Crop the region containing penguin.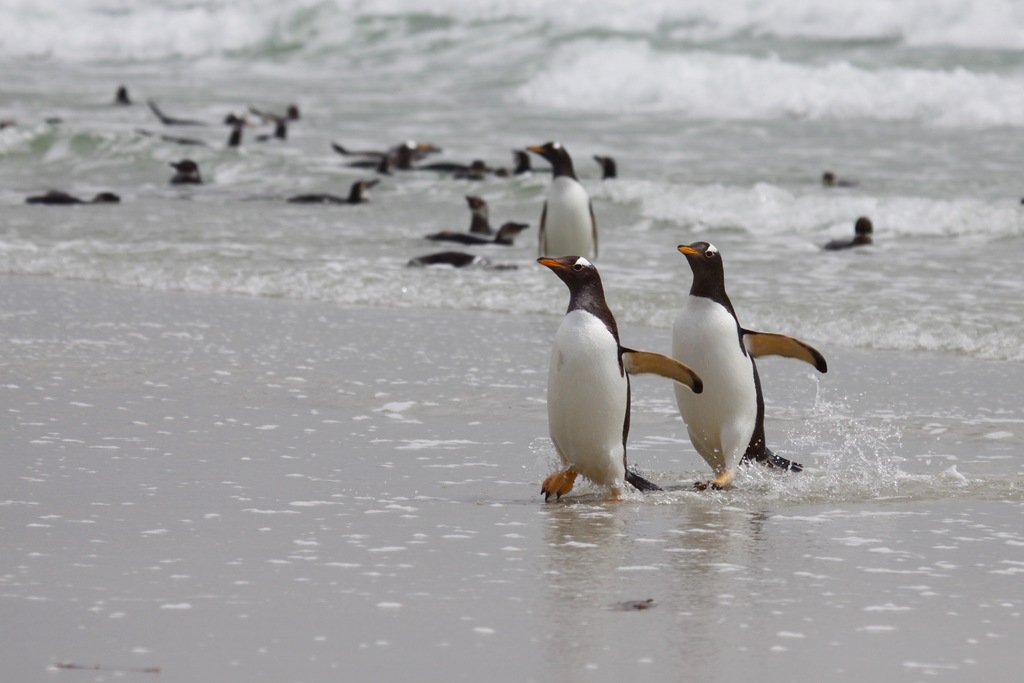
Crop region: select_region(22, 188, 125, 205).
